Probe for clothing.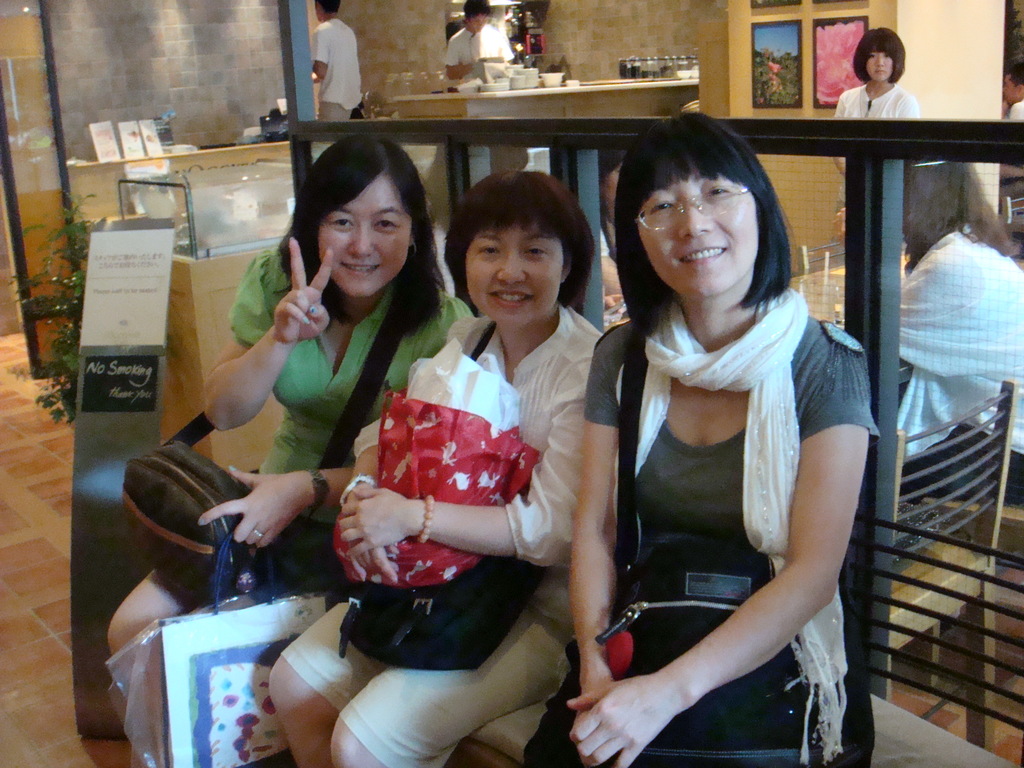
Probe result: 830:83:918:202.
